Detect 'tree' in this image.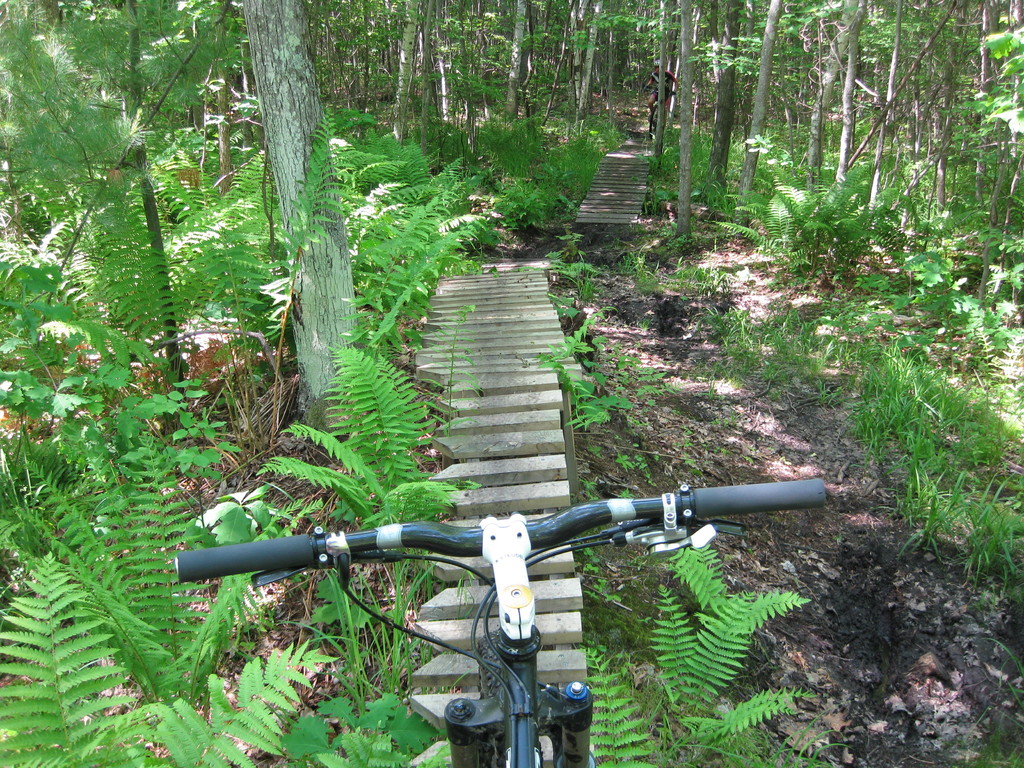
Detection: x1=239 y1=0 x2=353 y2=413.
